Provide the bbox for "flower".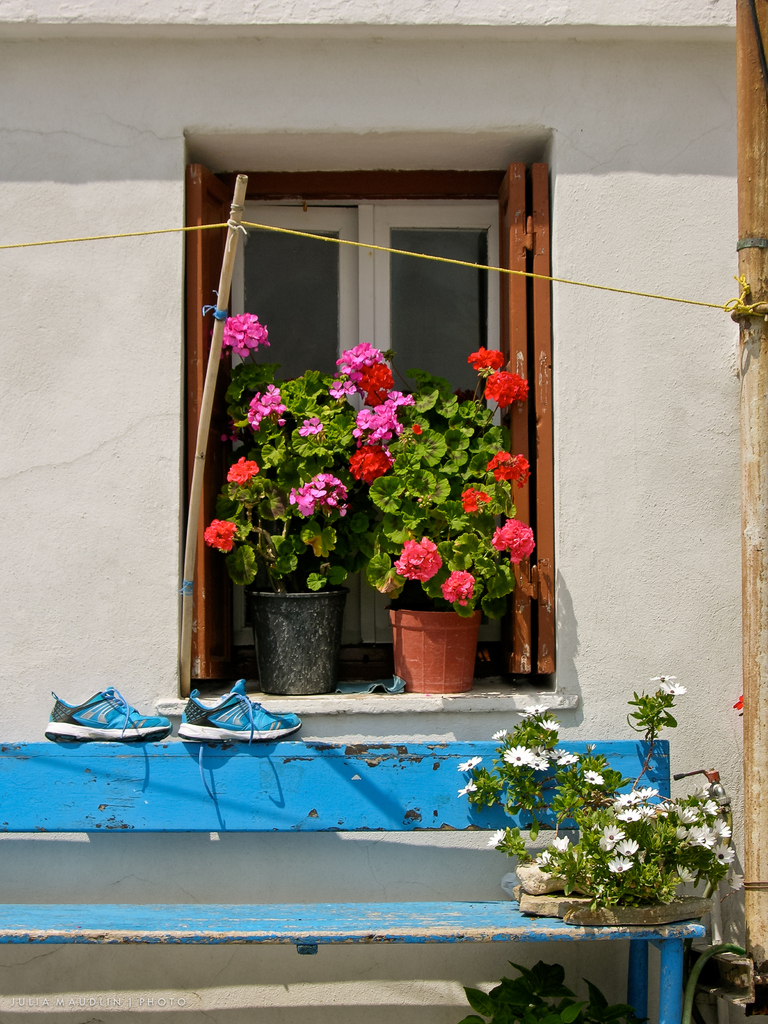
bbox=(227, 460, 258, 484).
